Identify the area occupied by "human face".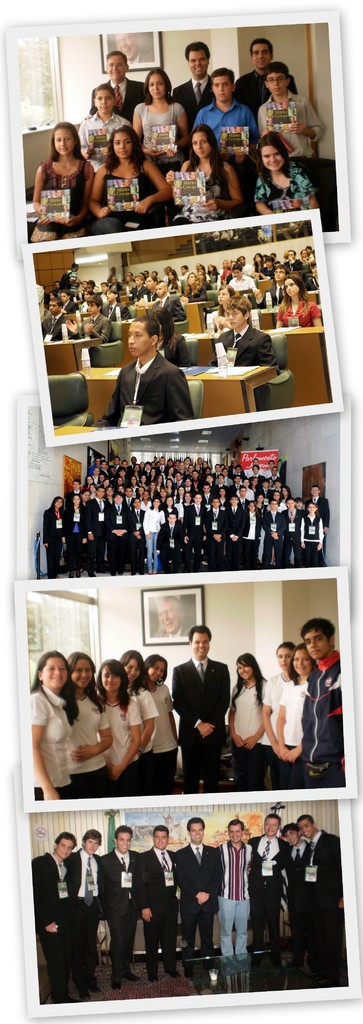
Area: l=85, t=292, r=90, b=299.
